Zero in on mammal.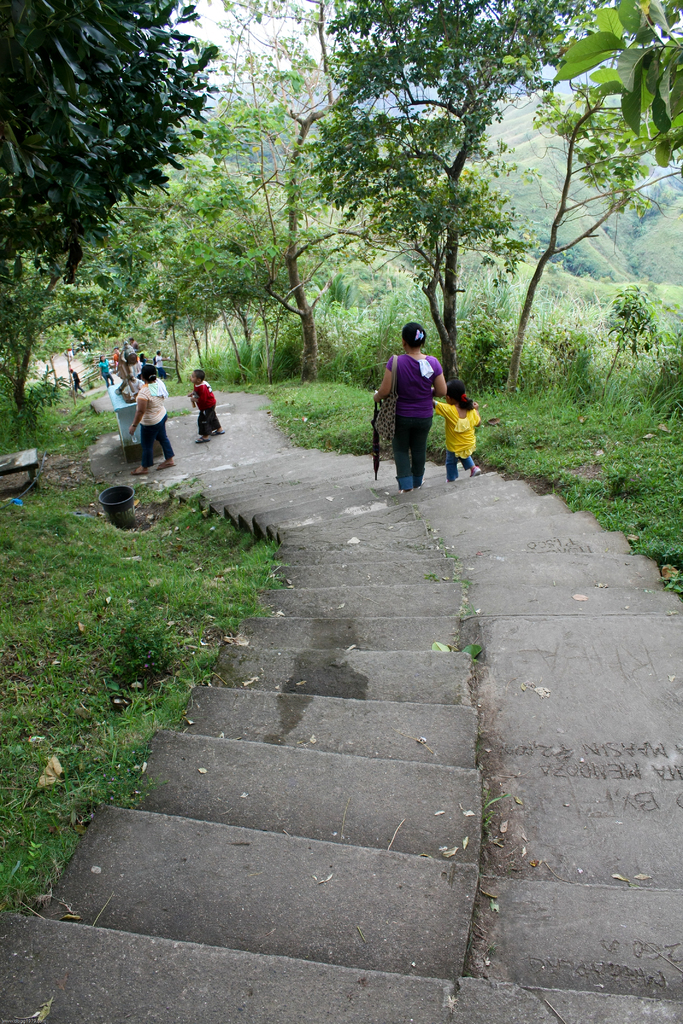
Zeroed in: rect(364, 326, 440, 474).
